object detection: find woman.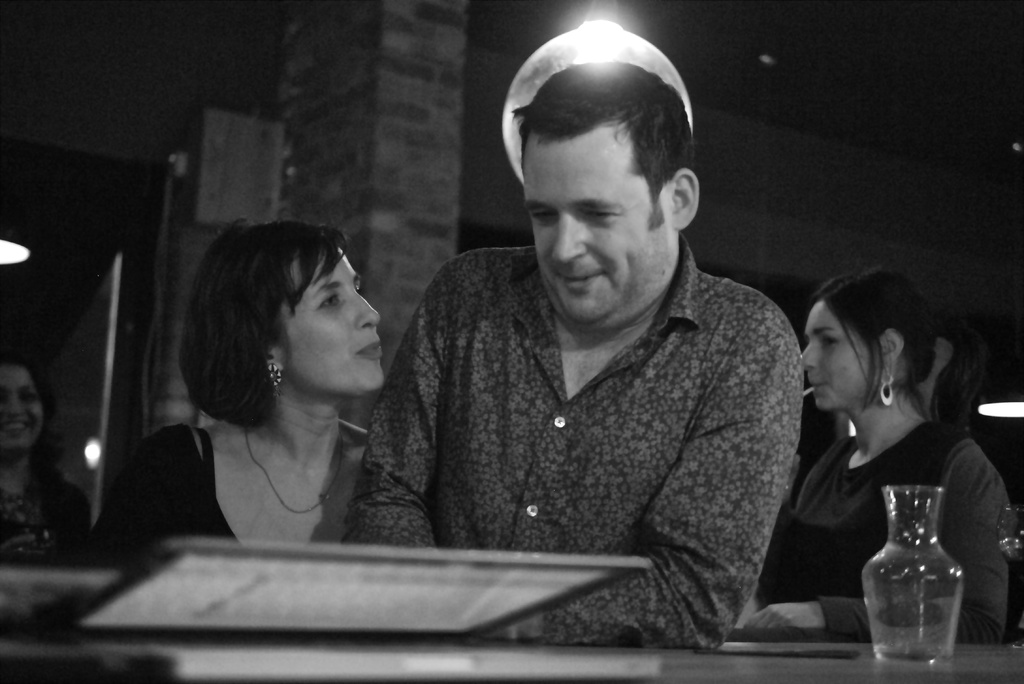
l=780, t=268, r=1015, b=649.
